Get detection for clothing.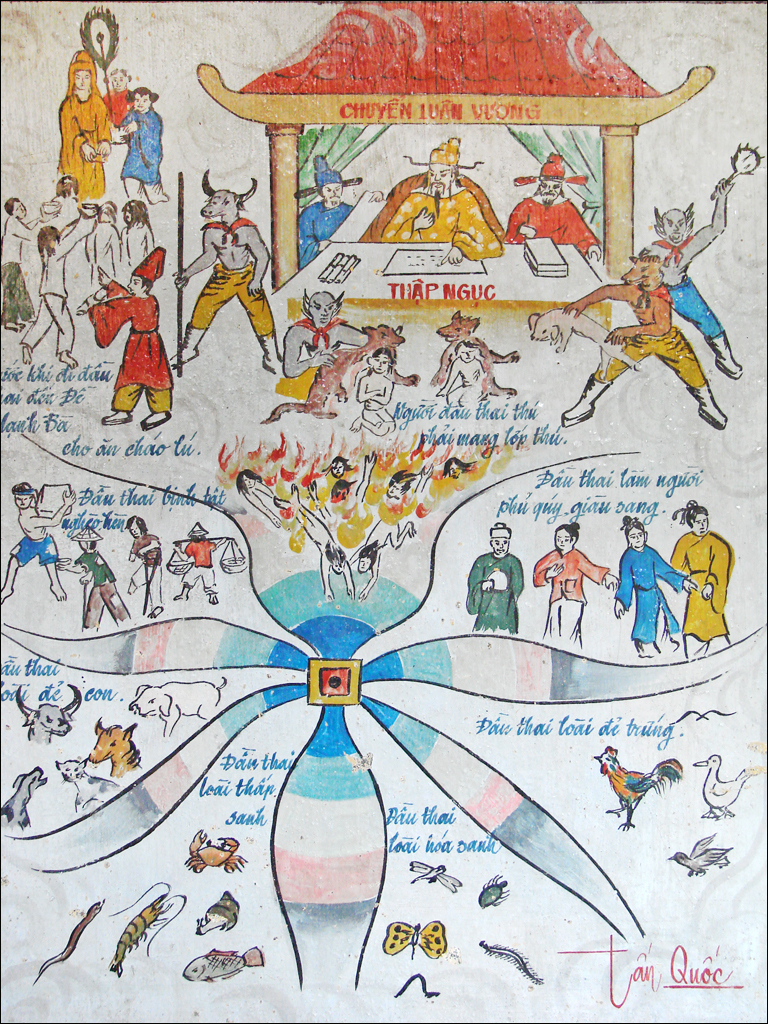
Detection: 179/560/218/592.
